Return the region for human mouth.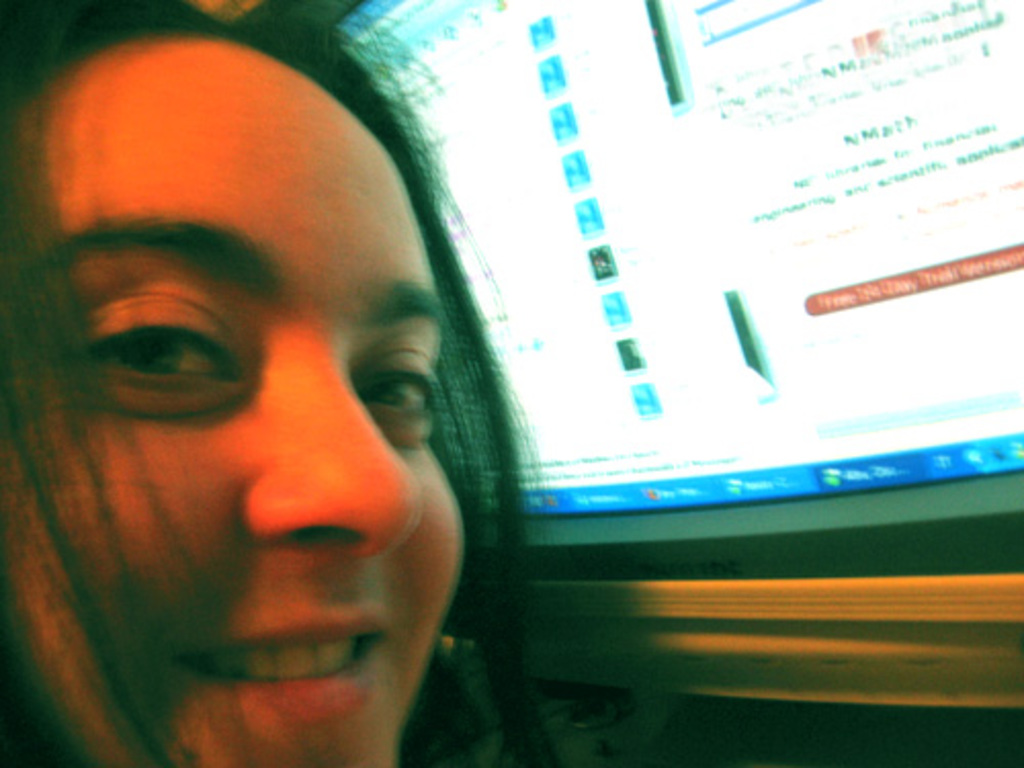
left=172, top=610, right=393, bottom=727.
